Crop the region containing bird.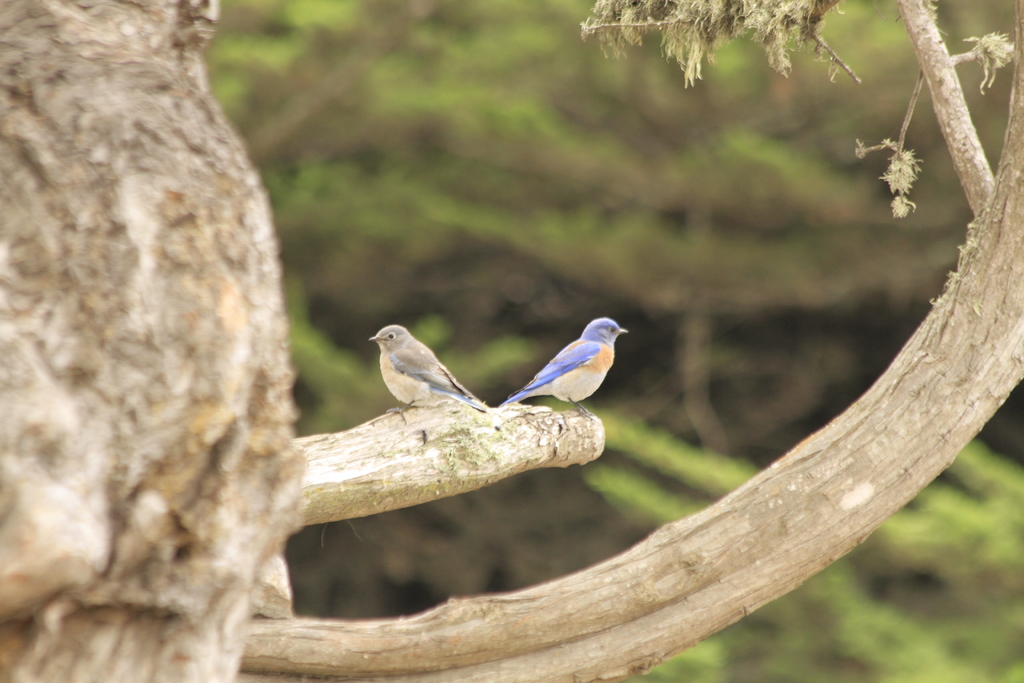
Crop region: bbox=[362, 322, 488, 413].
